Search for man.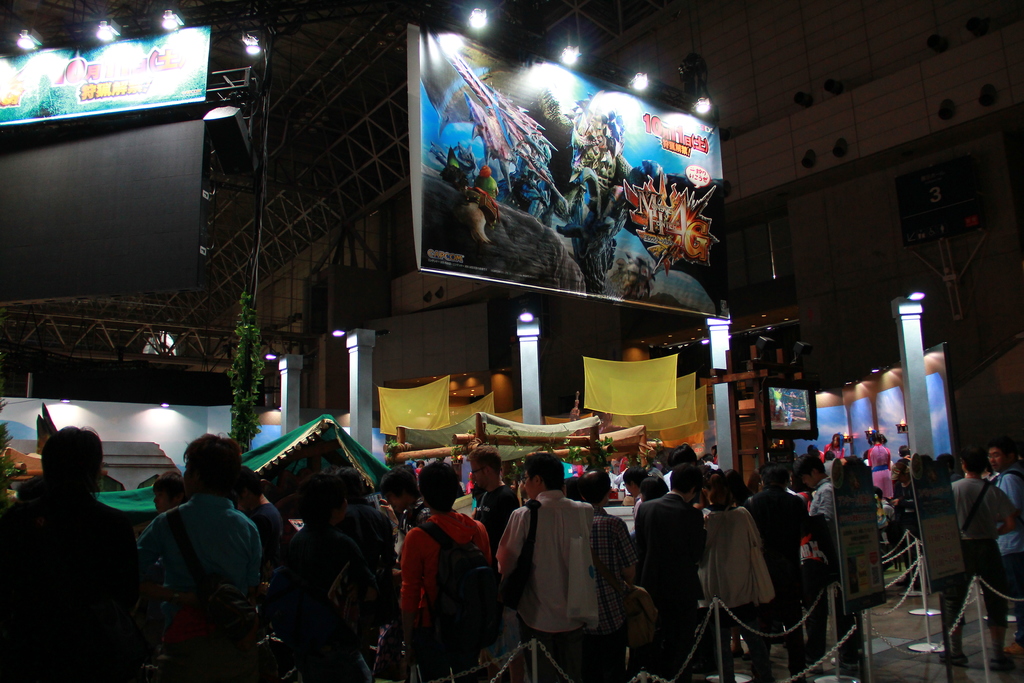
Found at rect(577, 470, 637, 682).
